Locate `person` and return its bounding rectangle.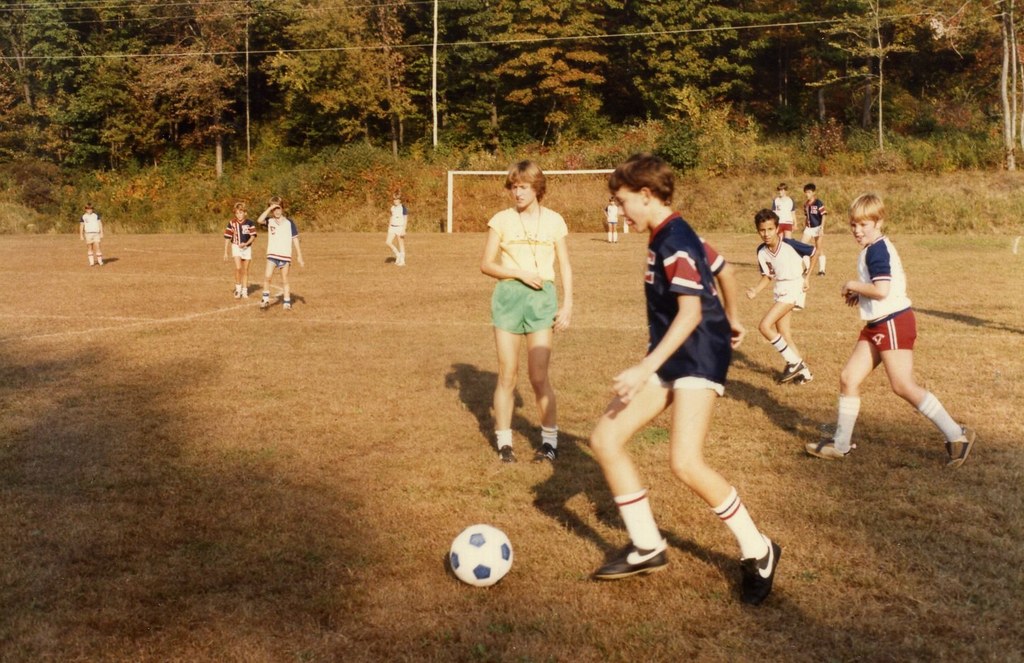
(85, 207, 103, 267).
